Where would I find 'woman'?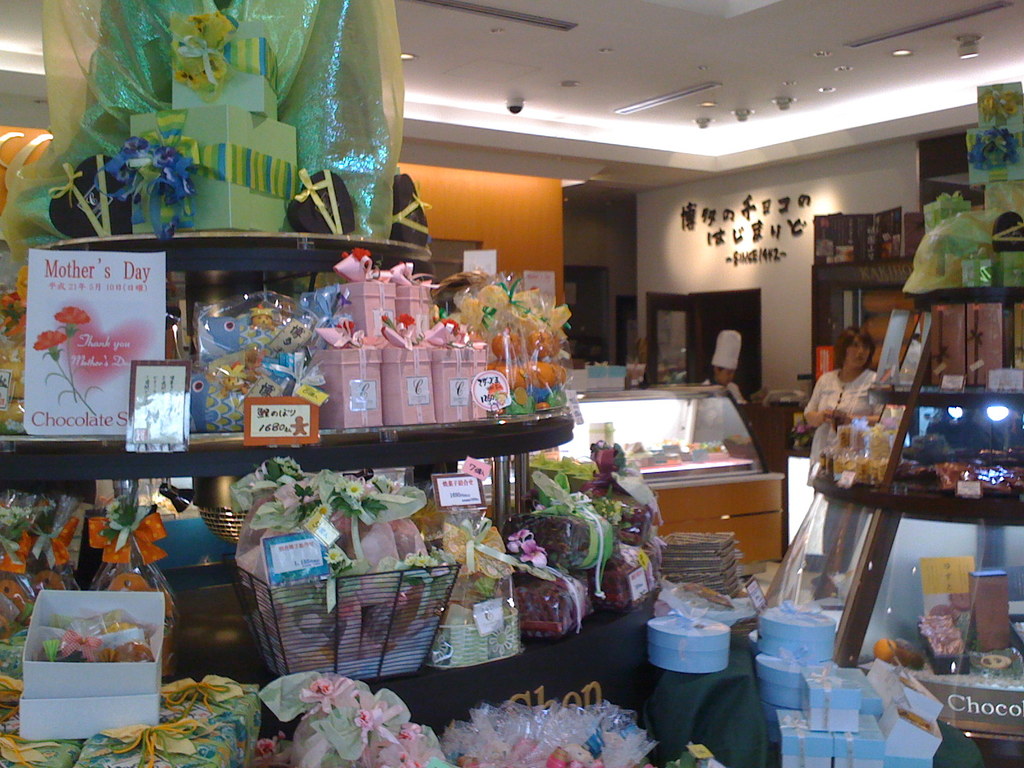
At l=797, t=321, r=895, b=567.
